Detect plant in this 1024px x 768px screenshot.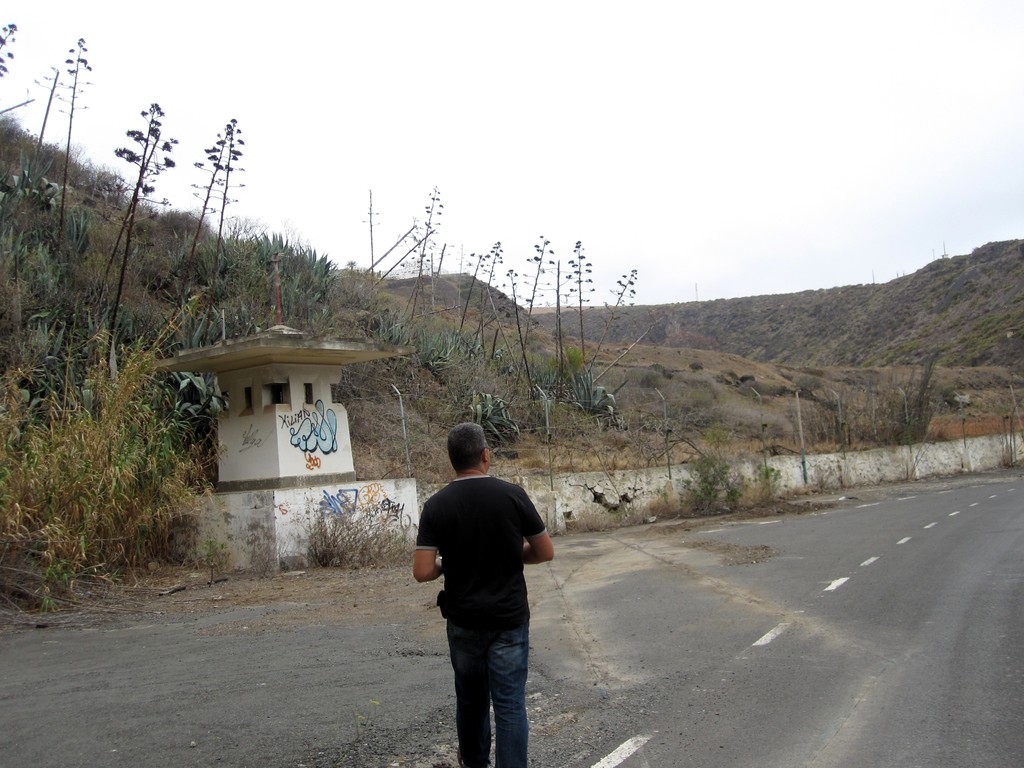
Detection: rect(456, 251, 489, 329).
